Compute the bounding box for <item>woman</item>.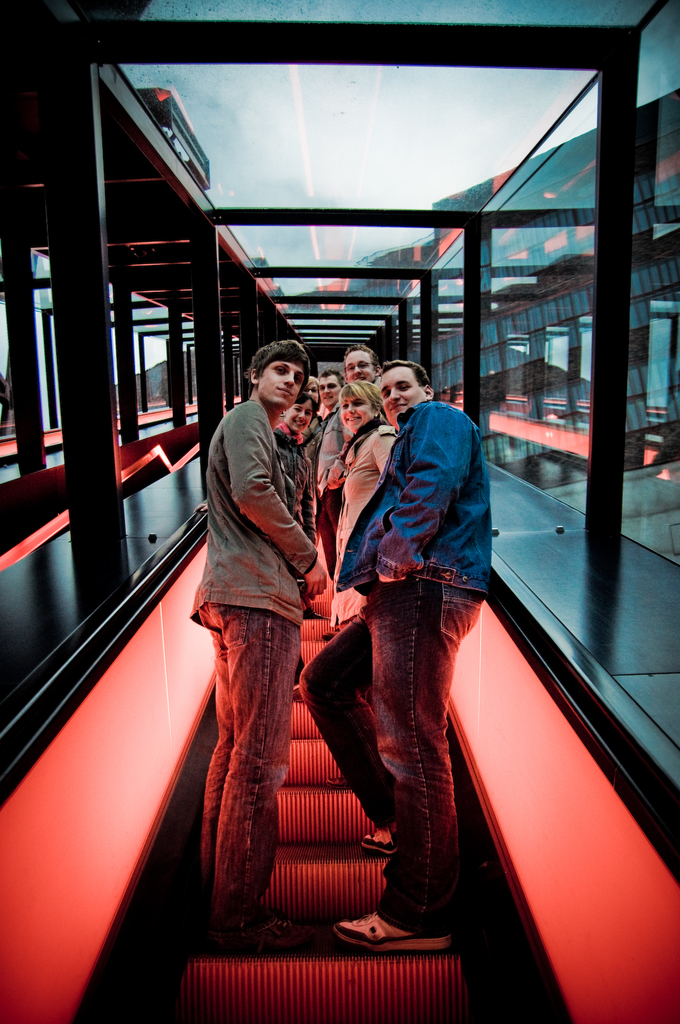
crop(268, 394, 319, 700).
